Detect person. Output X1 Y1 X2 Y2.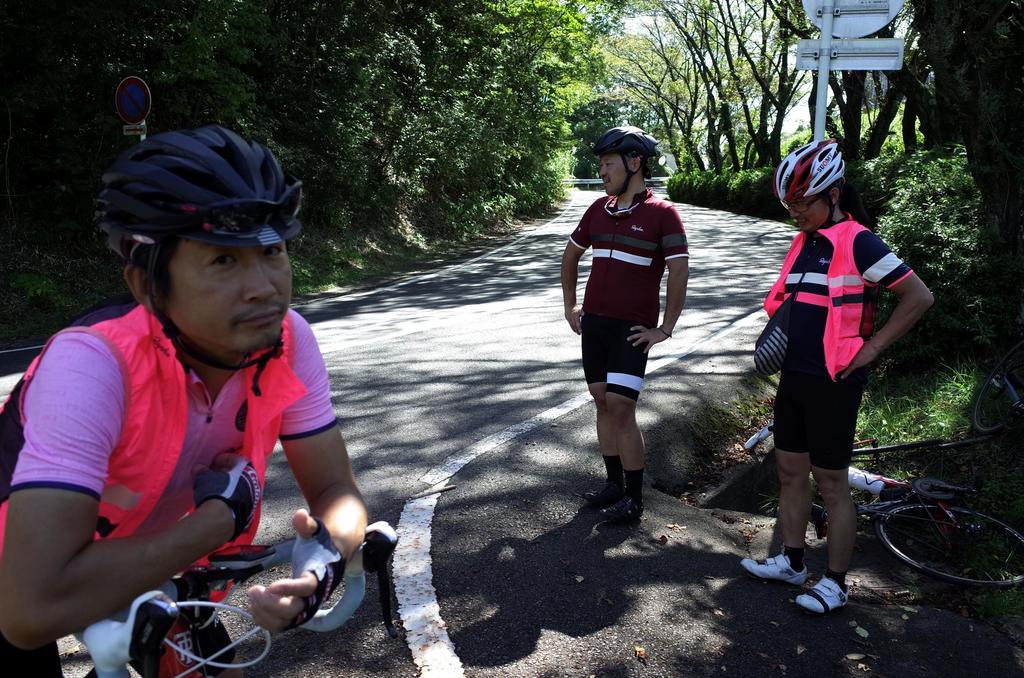
749 130 905 623.
